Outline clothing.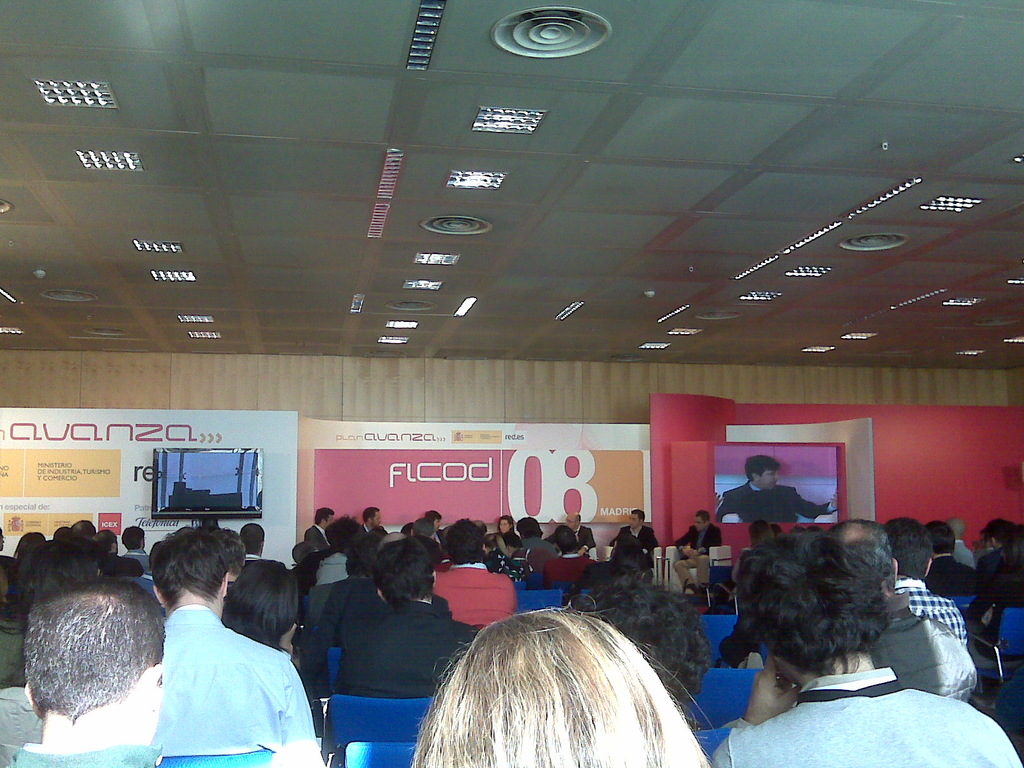
Outline: (x1=313, y1=578, x2=458, y2=662).
